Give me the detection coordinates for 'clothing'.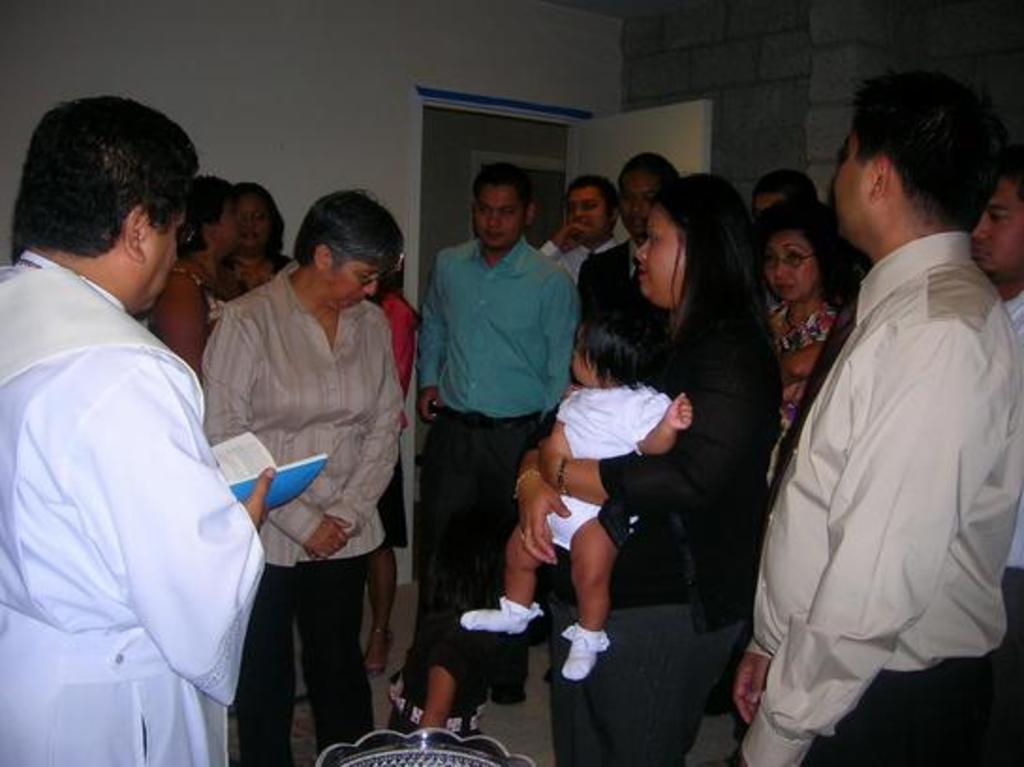
locate(404, 265, 577, 692).
